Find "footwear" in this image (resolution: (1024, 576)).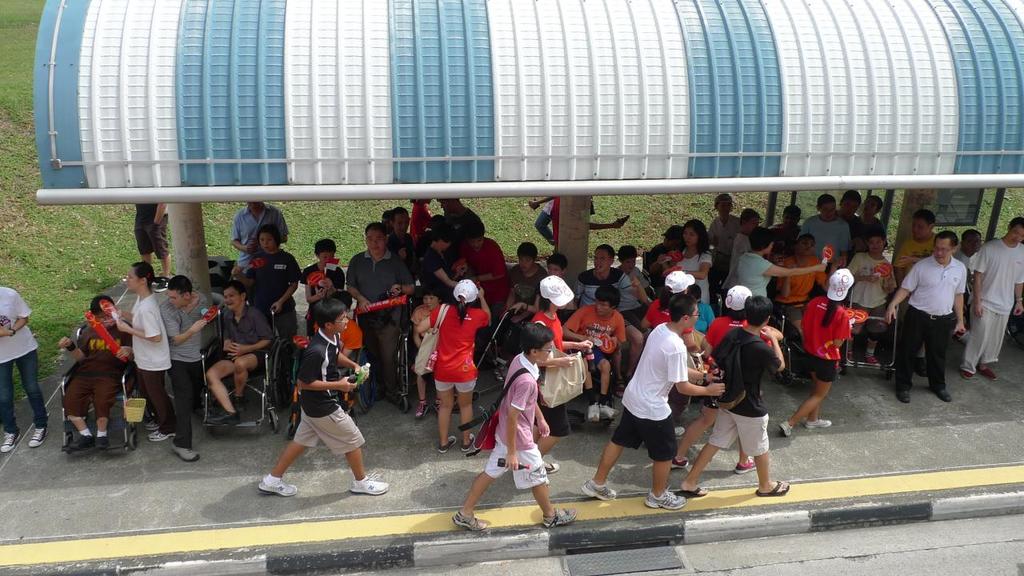
(left=933, top=387, right=949, bottom=398).
